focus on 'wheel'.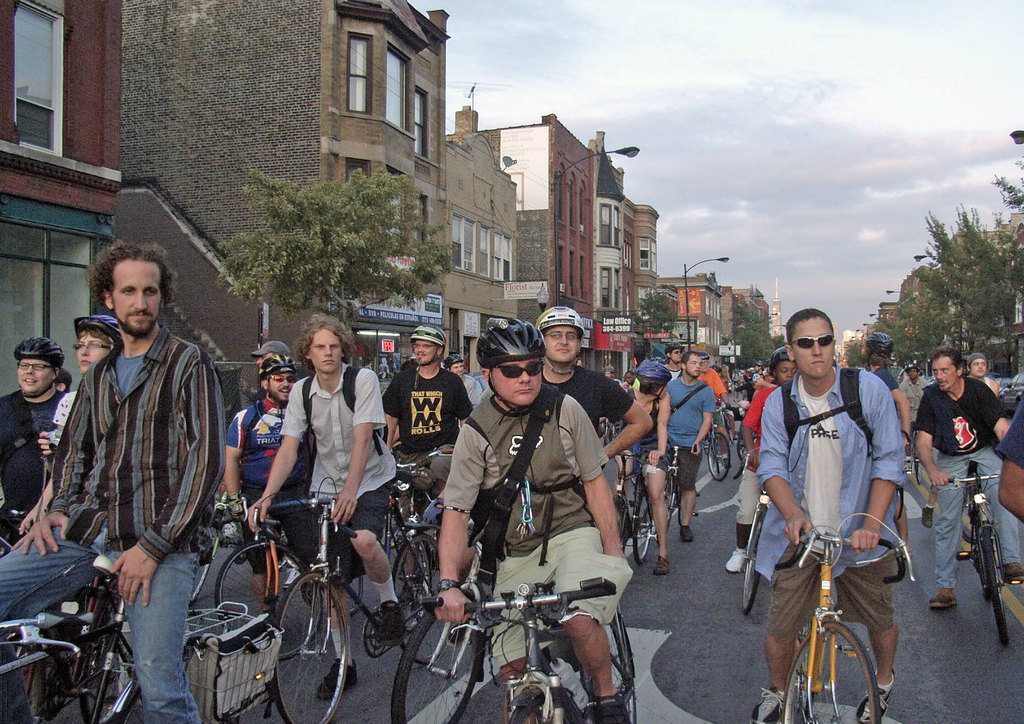
Focused at region(505, 687, 588, 723).
